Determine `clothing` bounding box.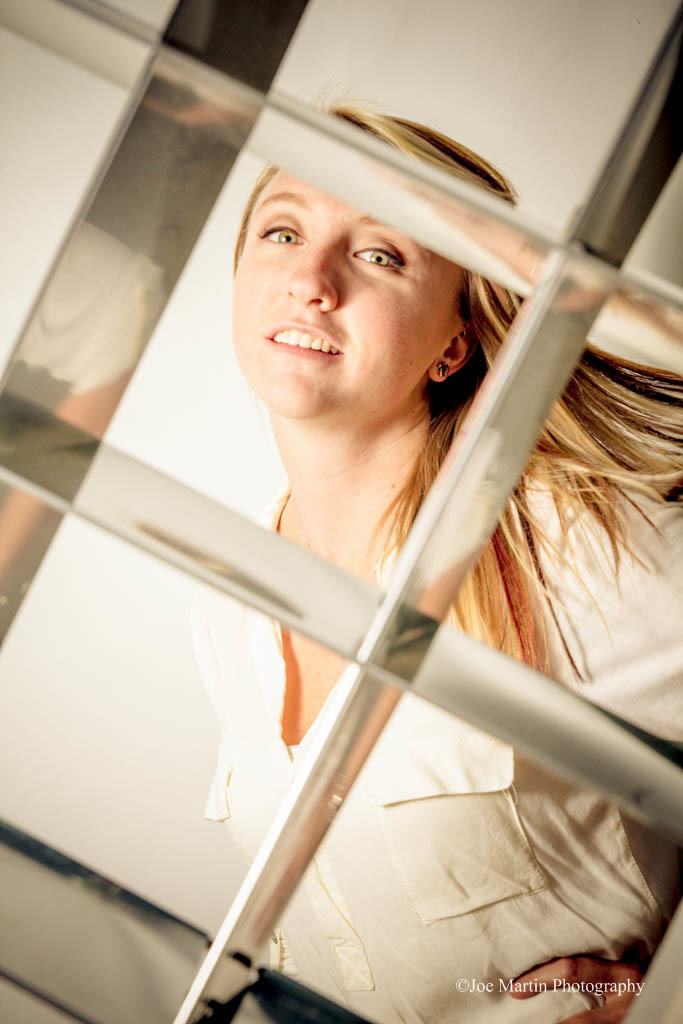
Determined: 195:483:682:1023.
